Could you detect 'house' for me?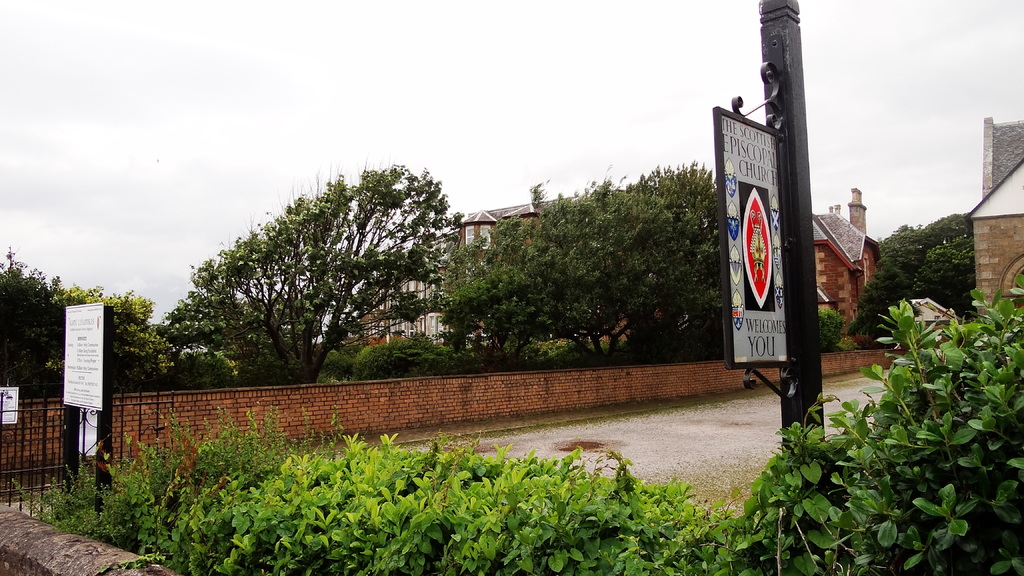
Detection result: bbox(968, 116, 1023, 319).
